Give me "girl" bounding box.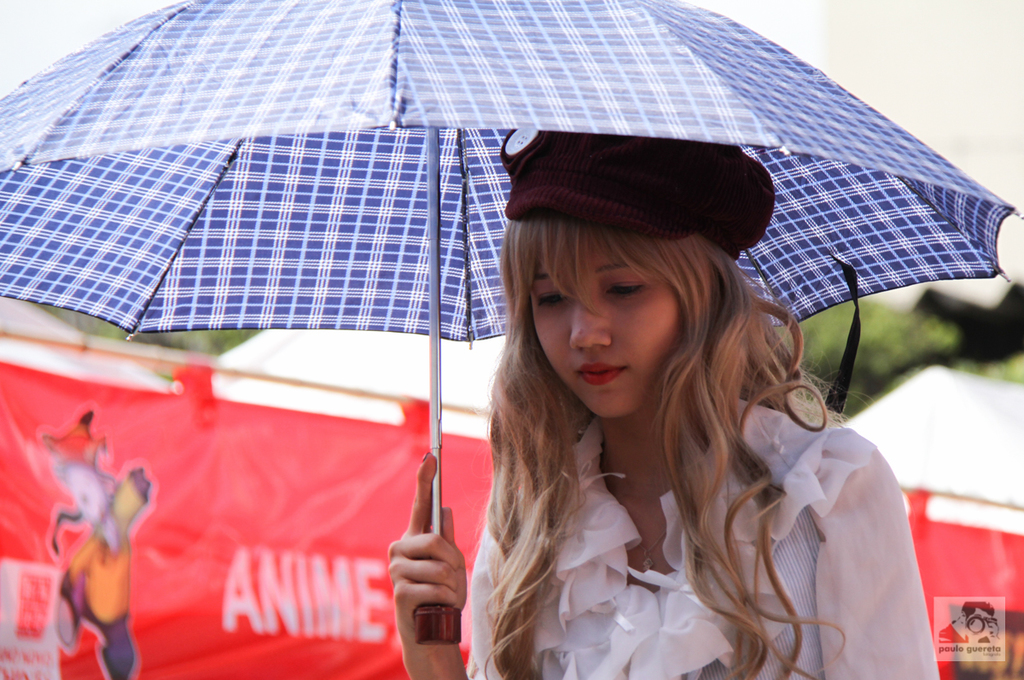
x1=387 y1=123 x2=941 y2=679.
